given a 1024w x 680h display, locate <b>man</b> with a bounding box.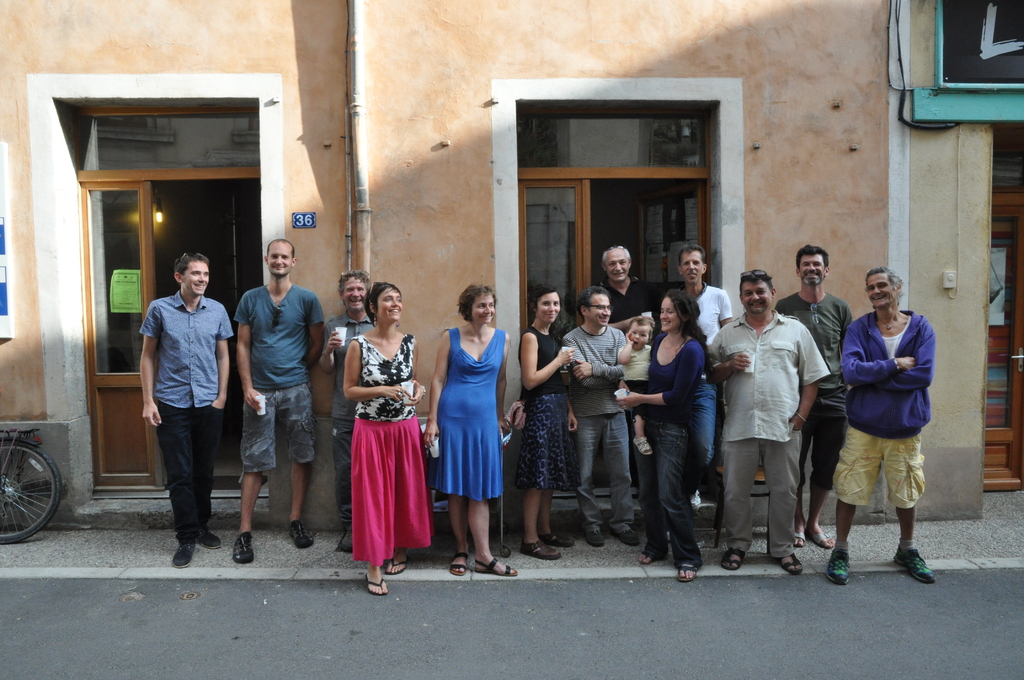
Located: (318,268,382,548).
